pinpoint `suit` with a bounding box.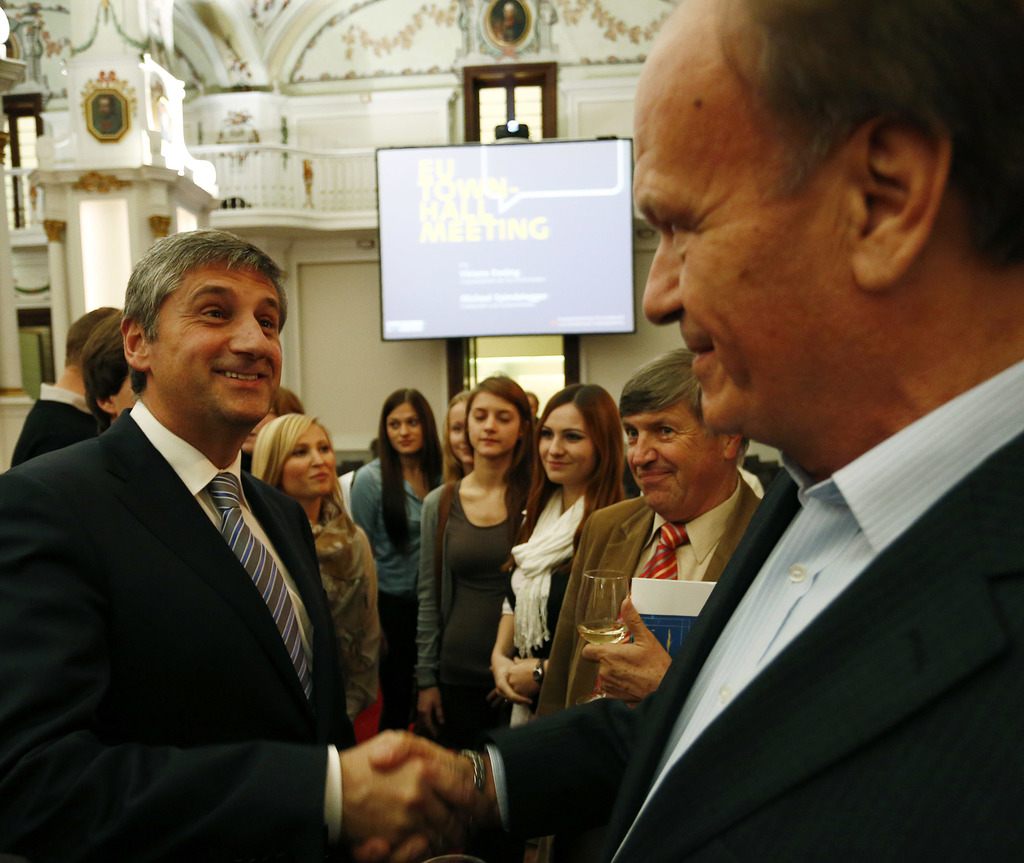
(x1=483, y1=360, x2=1023, y2=862).
